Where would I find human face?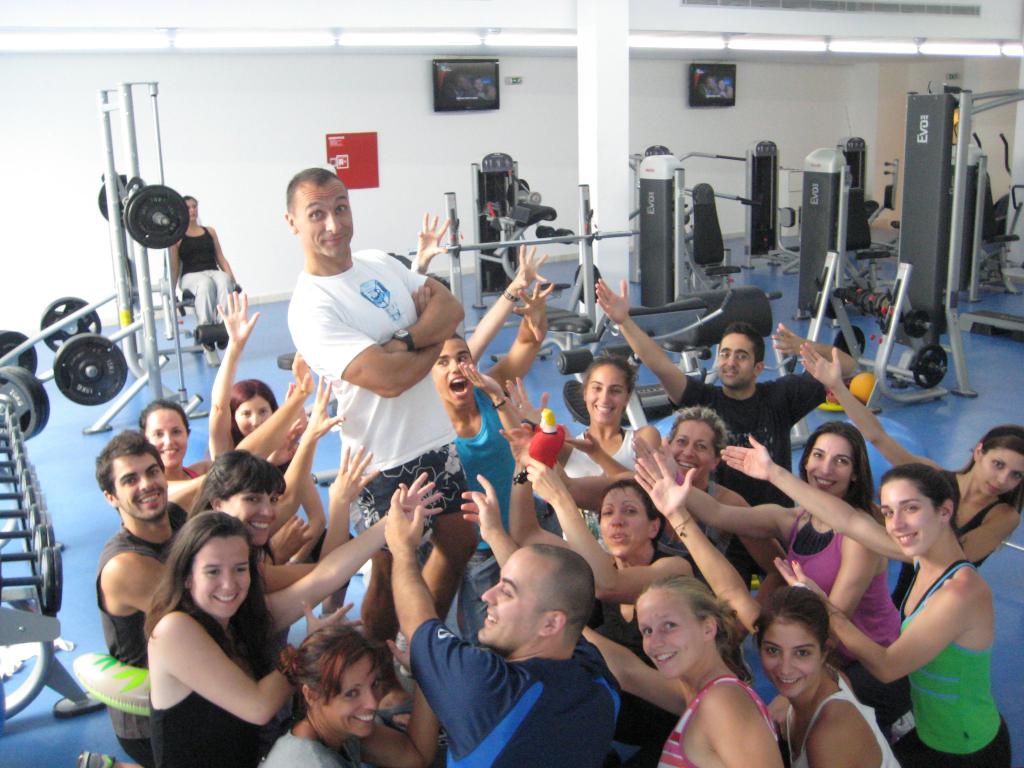
At (801, 435, 852, 508).
